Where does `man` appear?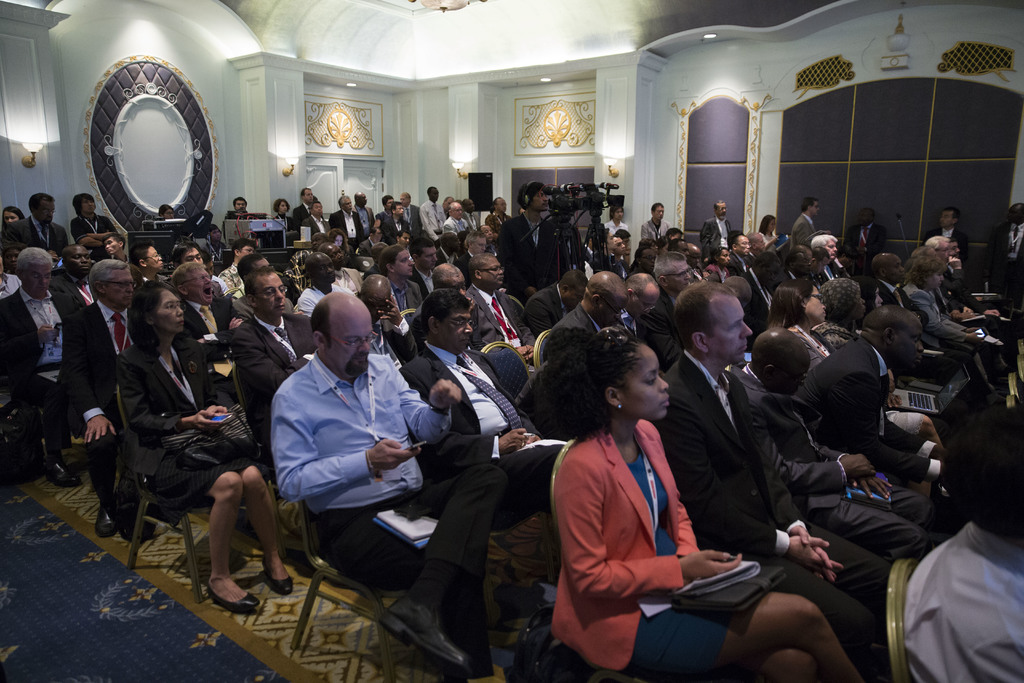
Appears at left=378, top=200, right=415, bottom=247.
